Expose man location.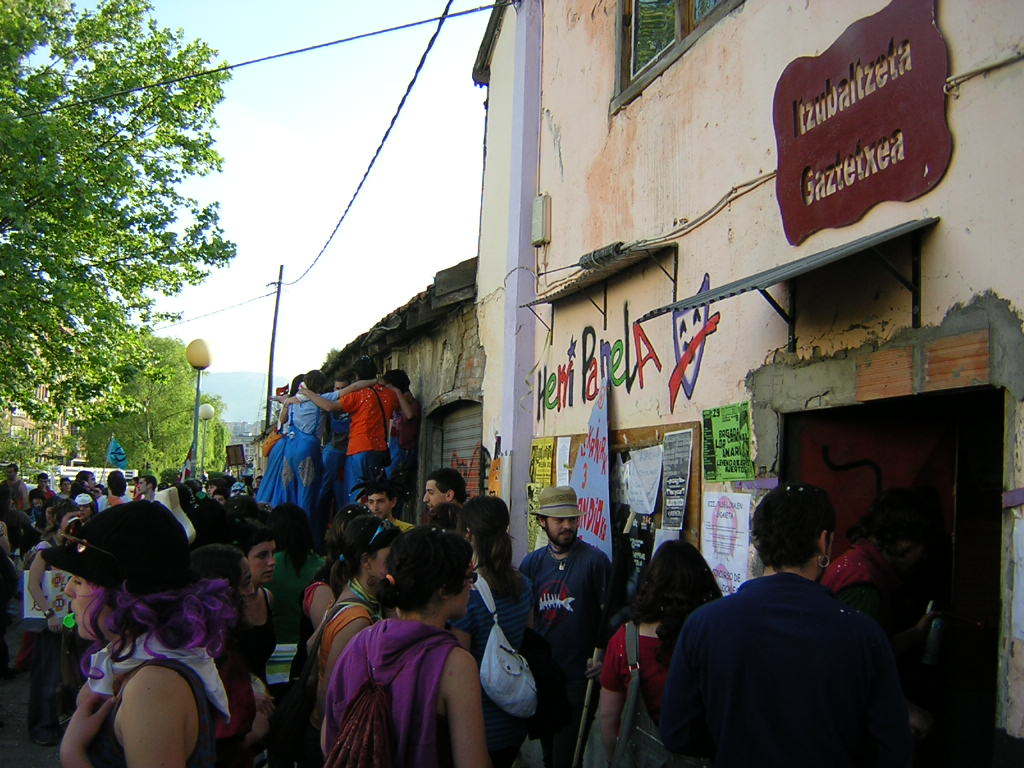
Exposed at bbox=[140, 477, 170, 509].
